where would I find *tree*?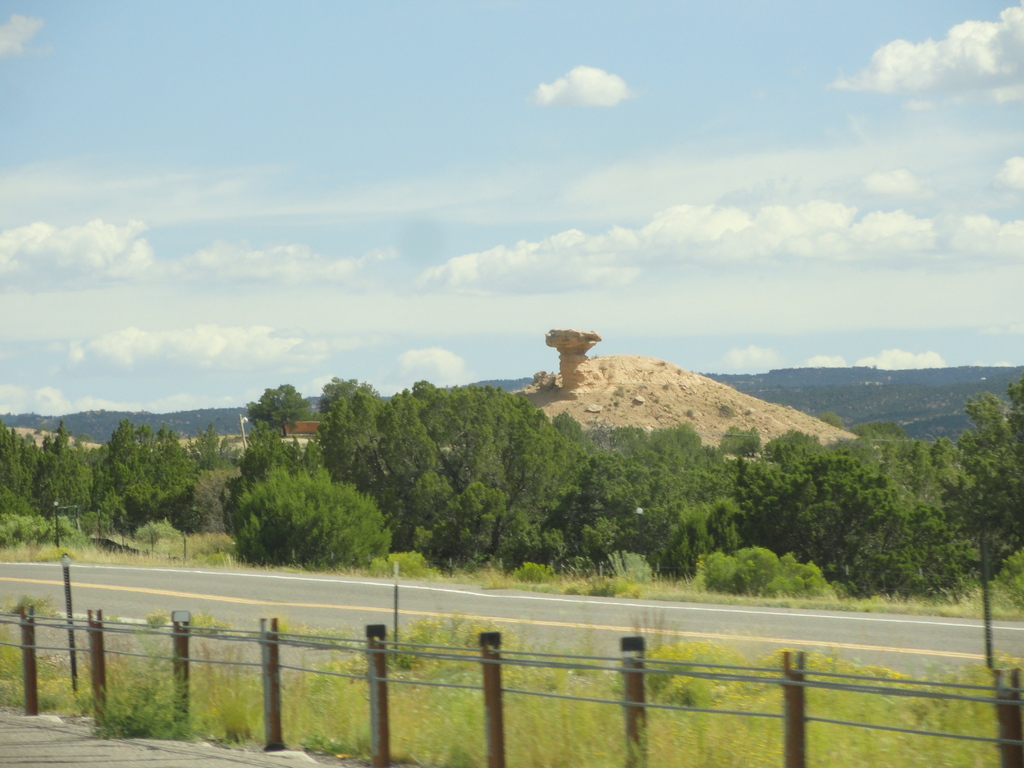
At 252:386:303:438.
